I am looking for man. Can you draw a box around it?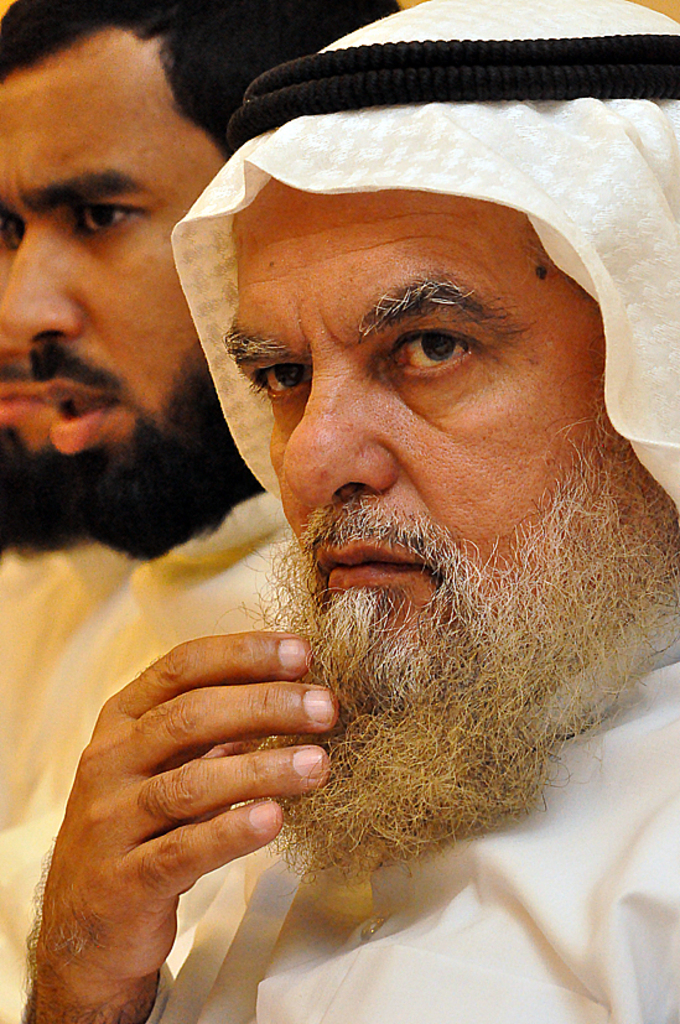
Sure, the bounding box is box(0, 0, 679, 1023).
